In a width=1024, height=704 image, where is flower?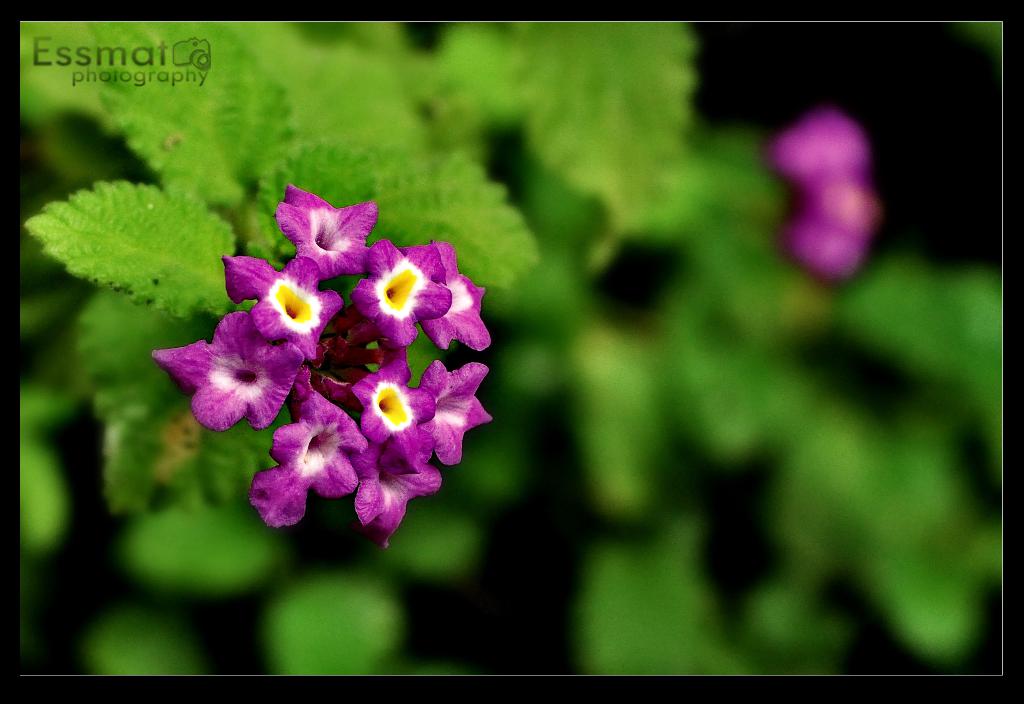
select_region(273, 181, 383, 280).
